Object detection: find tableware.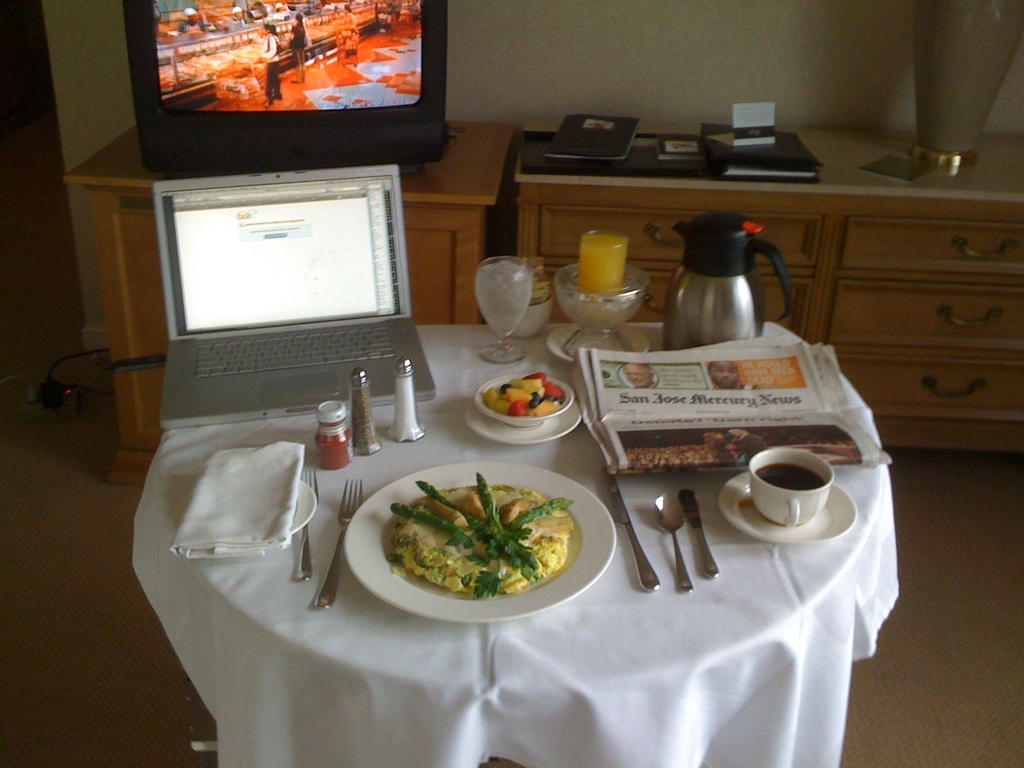
749:454:839:518.
